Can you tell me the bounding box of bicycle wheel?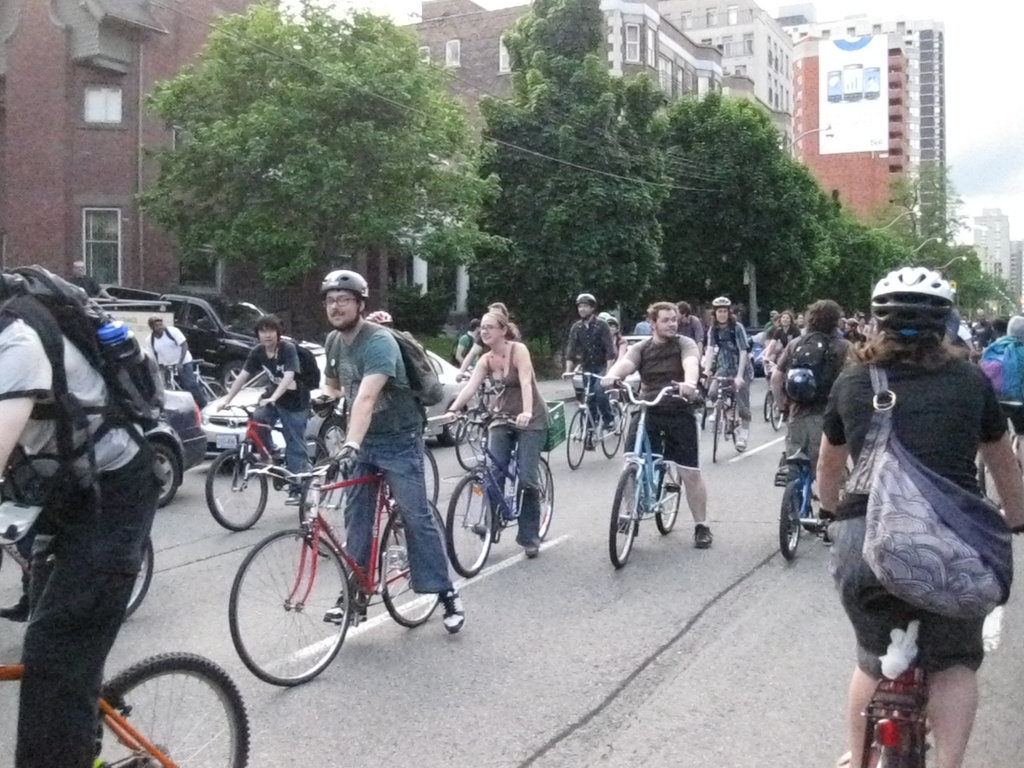
l=606, t=464, r=643, b=567.
